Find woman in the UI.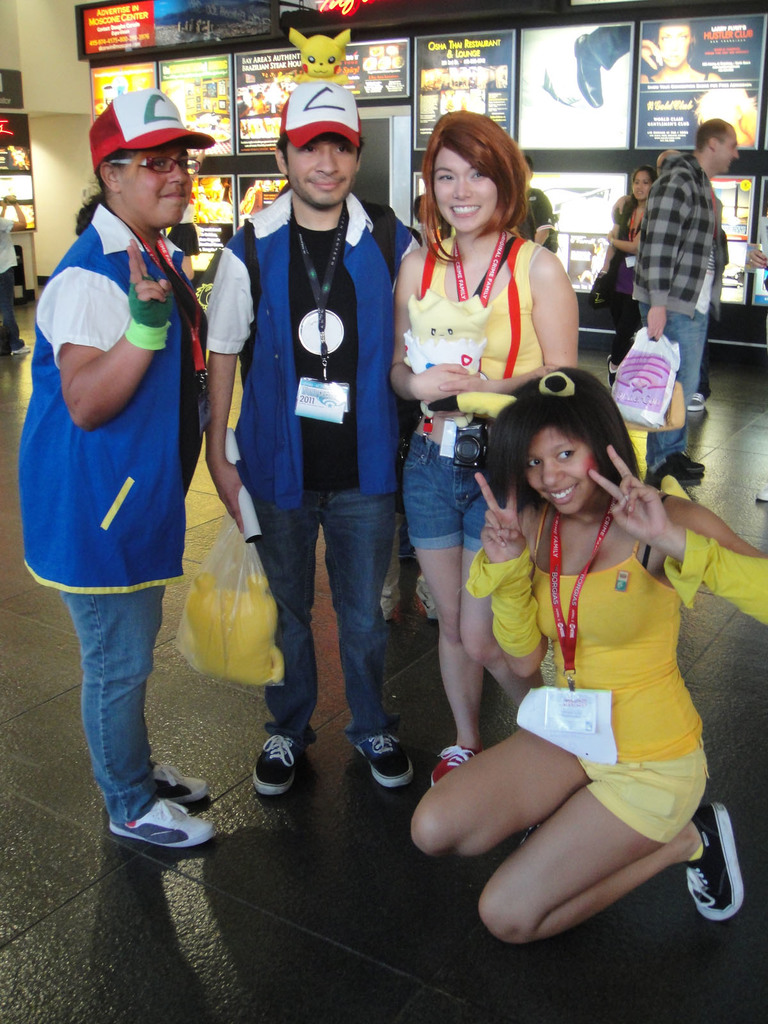
UI element at 386:109:580:787.
